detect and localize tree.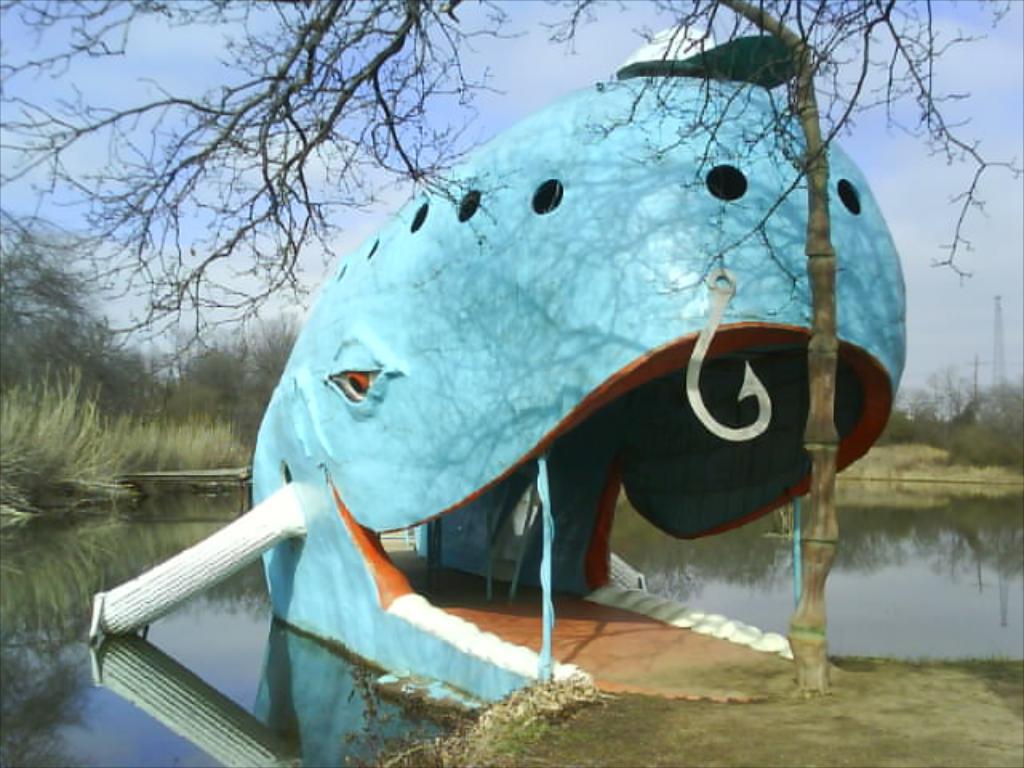
Localized at BBox(0, 0, 533, 390).
